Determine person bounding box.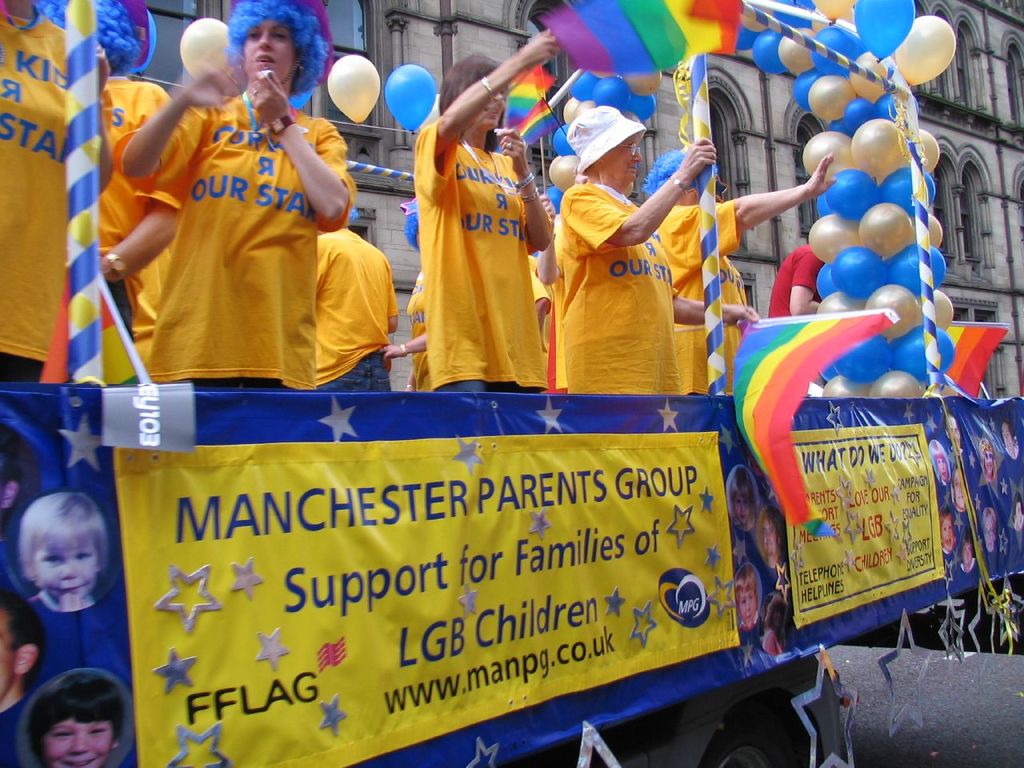
Determined: x1=38 y1=668 x2=114 y2=767.
